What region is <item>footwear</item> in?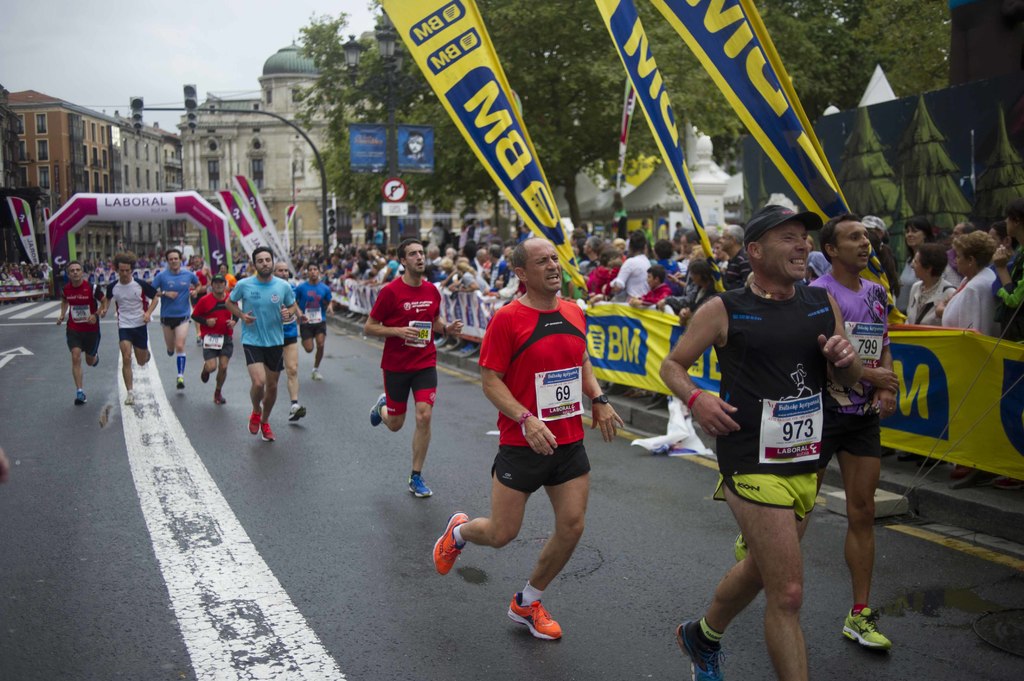
(176,374,186,396).
